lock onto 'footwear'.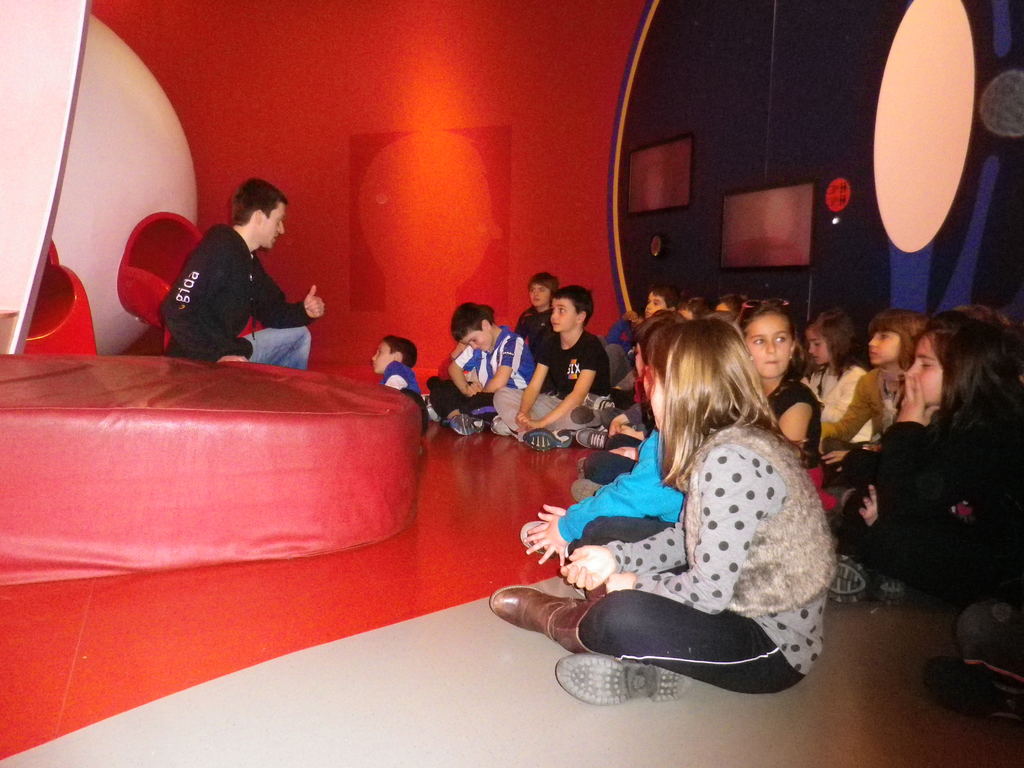
Locked: bbox=(925, 660, 1023, 719).
